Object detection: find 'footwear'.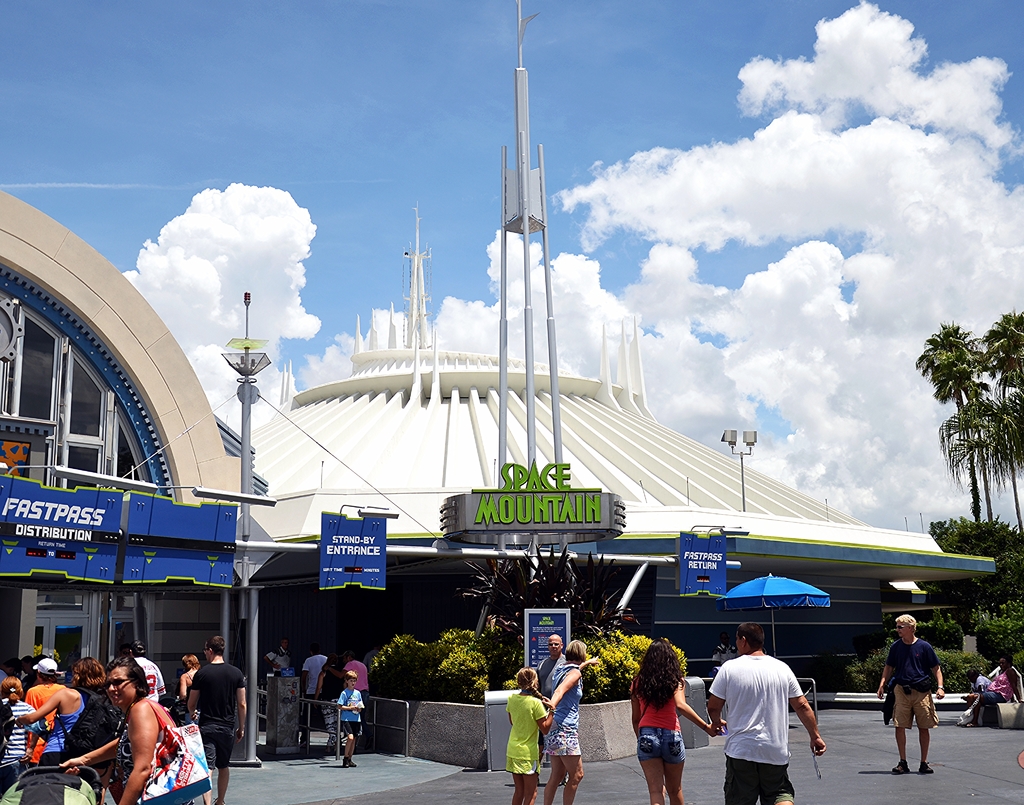
(915, 758, 935, 774).
